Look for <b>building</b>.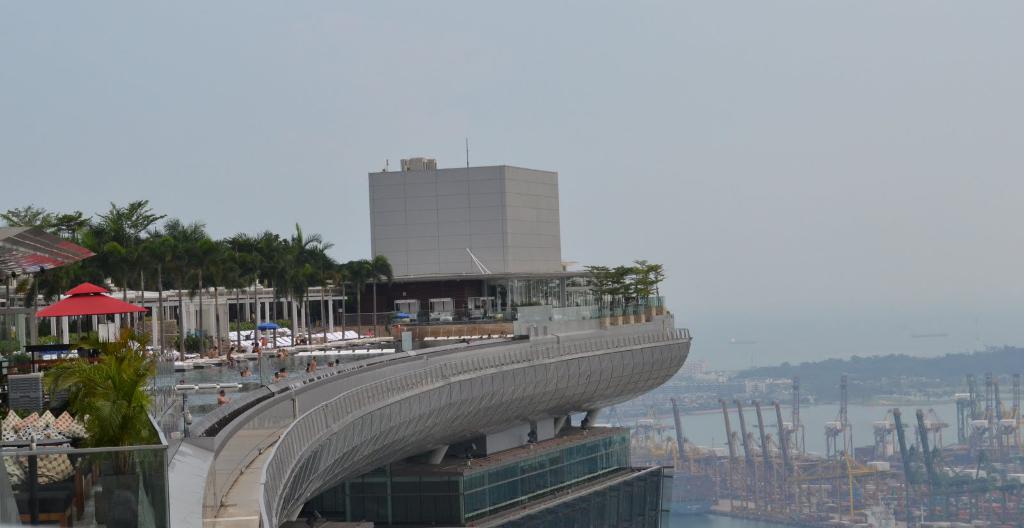
Found: Rect(370, 136, 591, 314).
